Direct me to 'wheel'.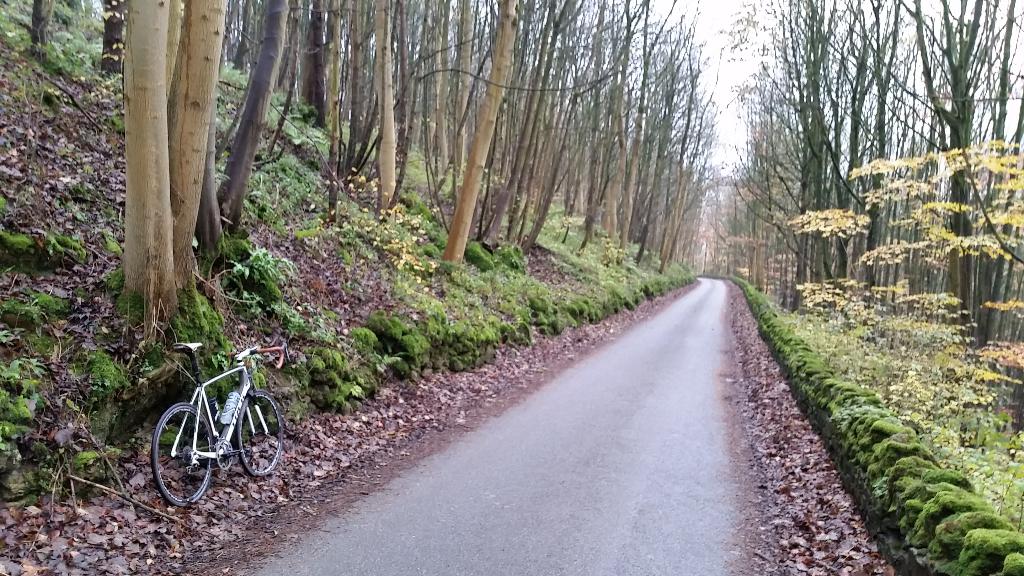
Direction: Rect(152, 398, 215, 498).
